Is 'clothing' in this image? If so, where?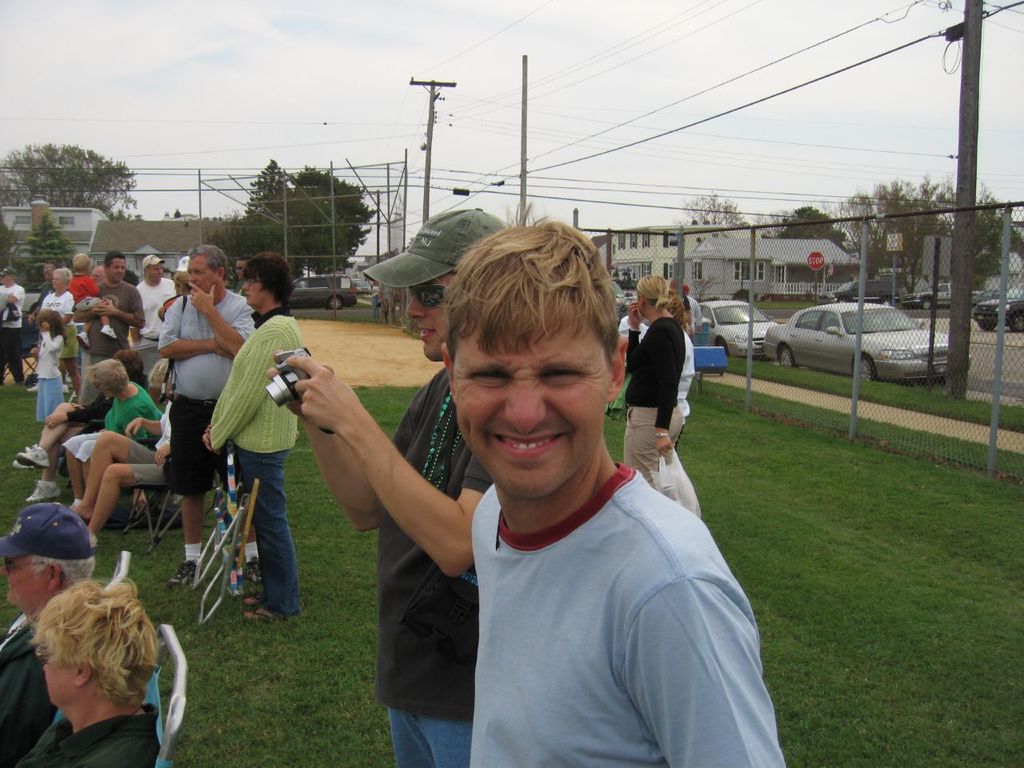
Yes, at rect(0, 622, 58, 767).
